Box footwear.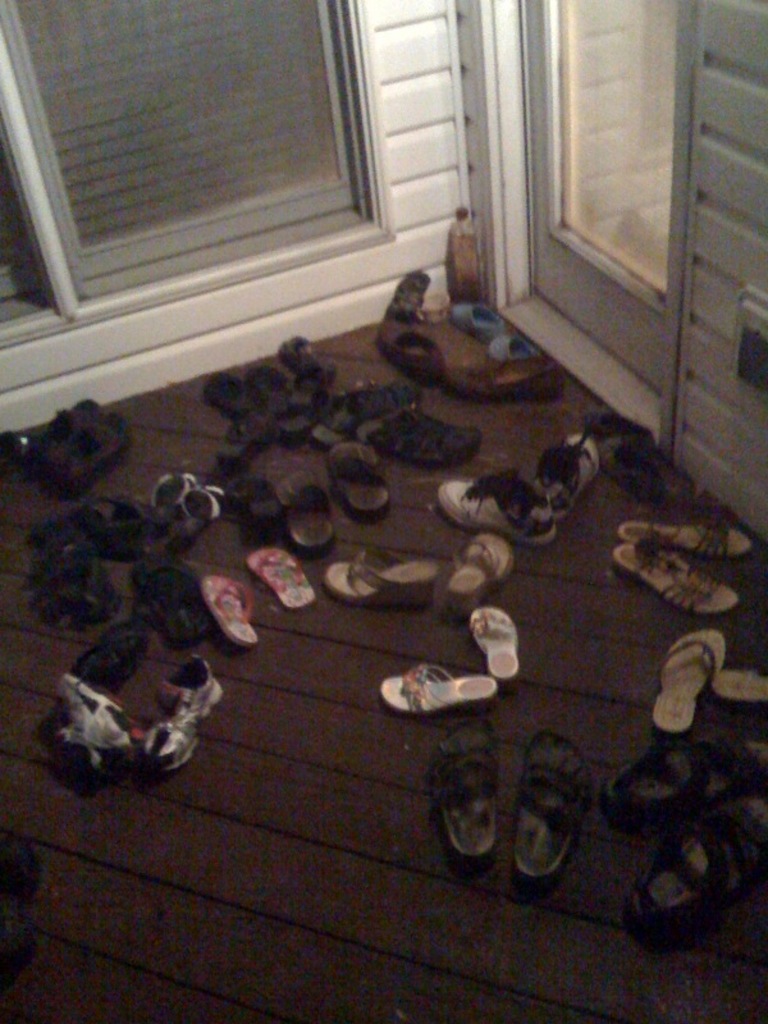
box(323, 543, 434, 605).
